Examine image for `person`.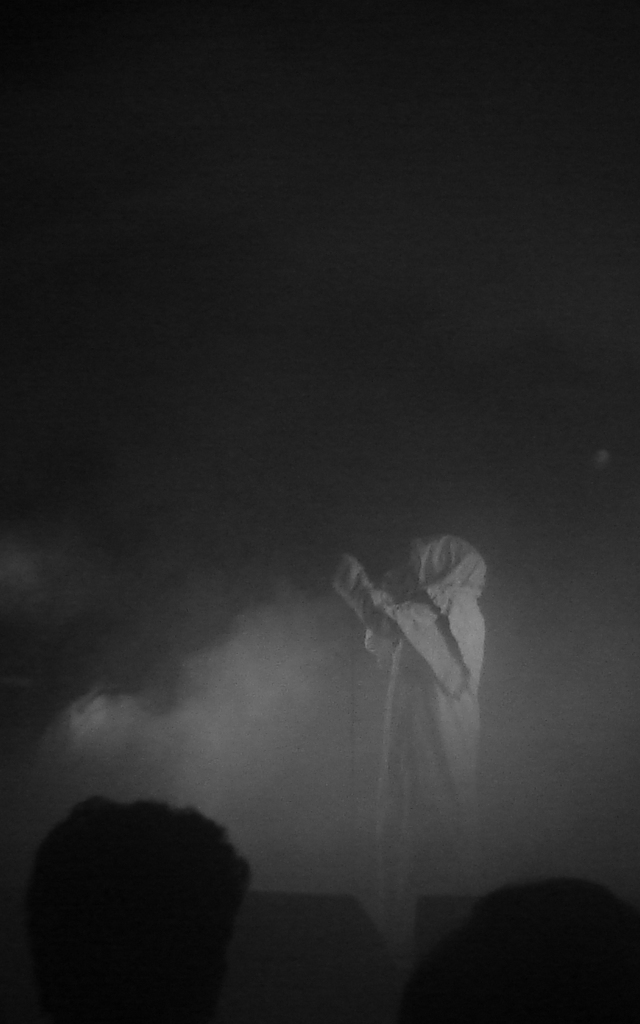
Examination result: bbox=[0, 781, 259, 1023].
